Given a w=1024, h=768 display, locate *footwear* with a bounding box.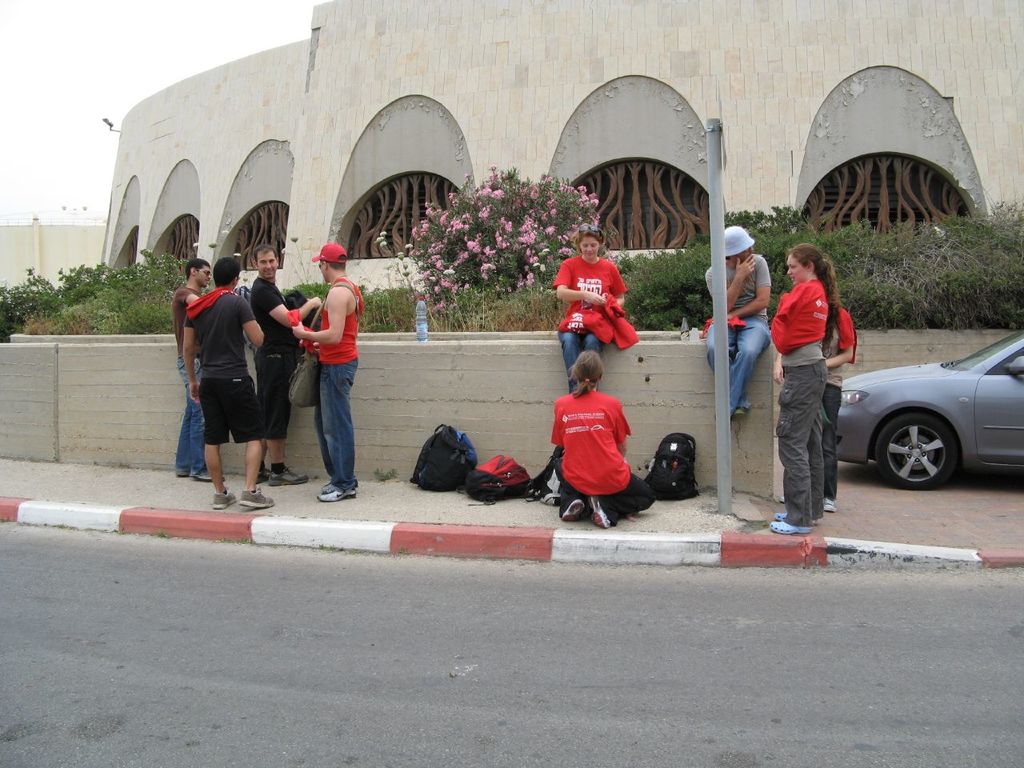
Located: Rect(733, 405, 745, 421).
